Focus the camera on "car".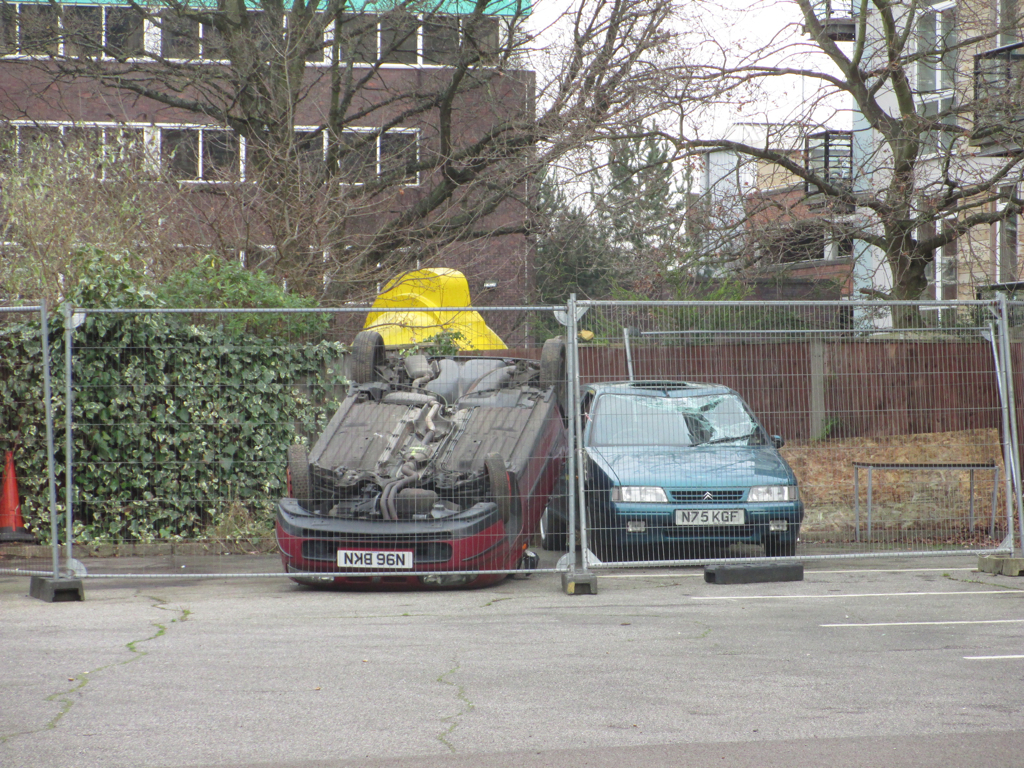
Focus region: (left=277, top=333, right=576, bottom=589).
